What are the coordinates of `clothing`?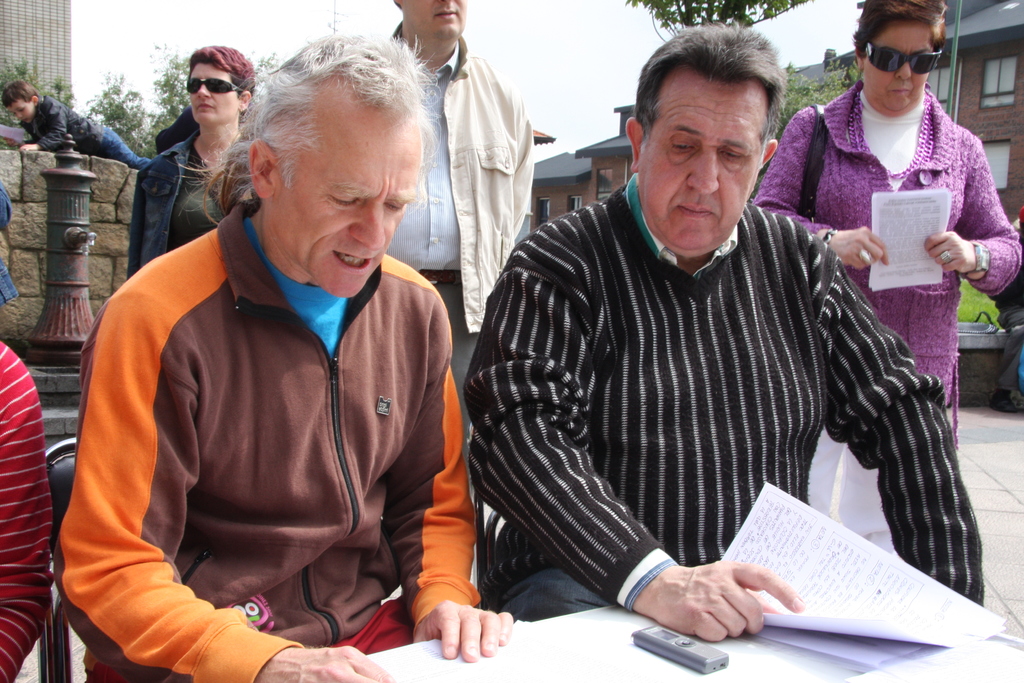
x1=122 y1=129 x2=251 y2=283.
